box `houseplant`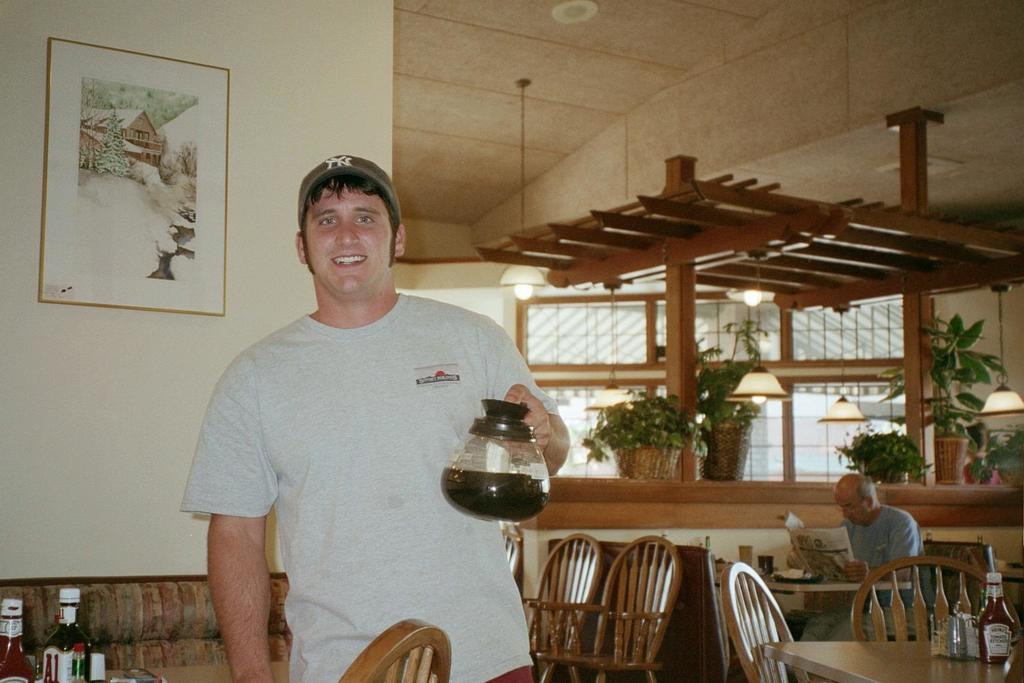
978:425:1023:490
